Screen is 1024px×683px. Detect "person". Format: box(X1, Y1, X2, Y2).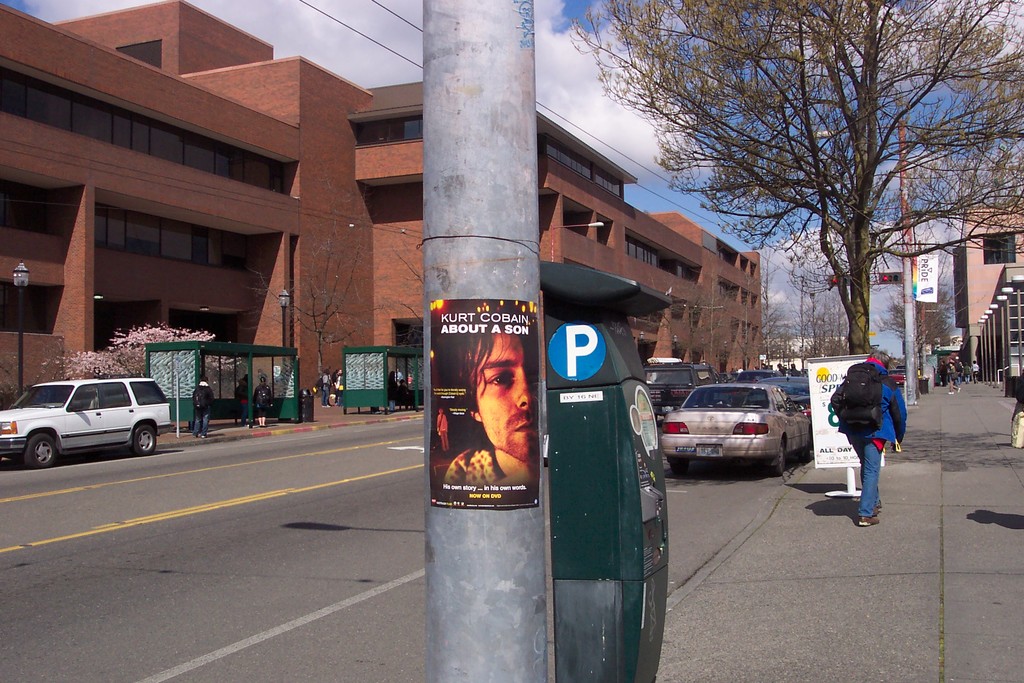
box(828, 345, 910, 527).
